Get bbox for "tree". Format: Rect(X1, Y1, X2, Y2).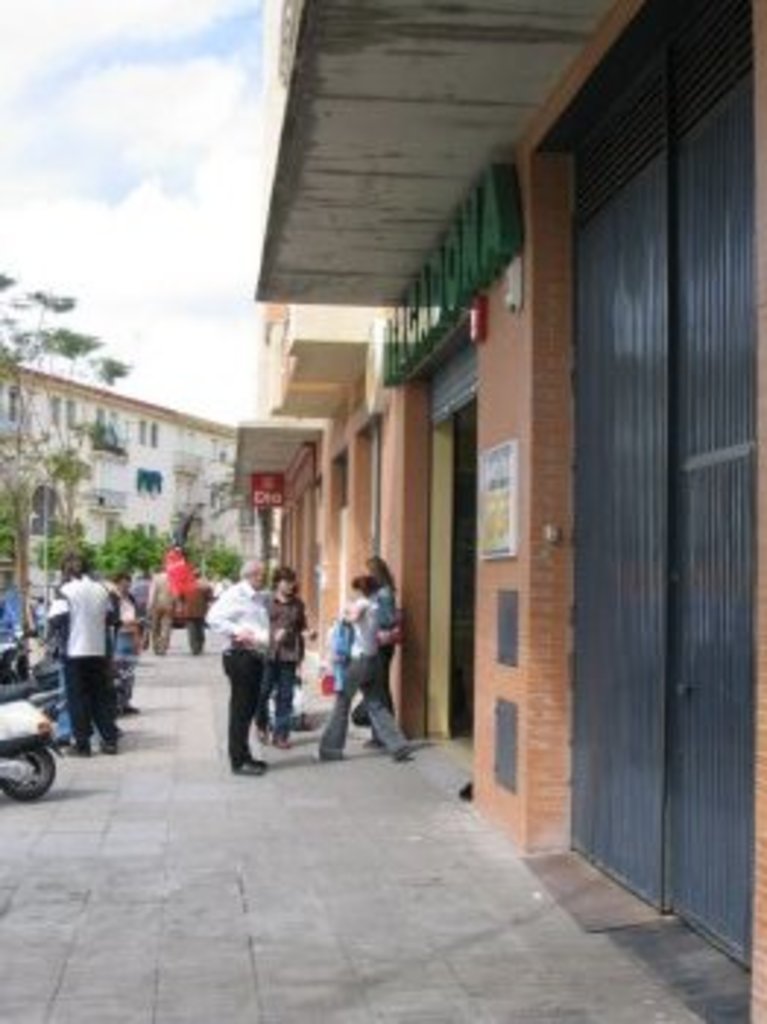
Rect(182, 527, 246, 591).
